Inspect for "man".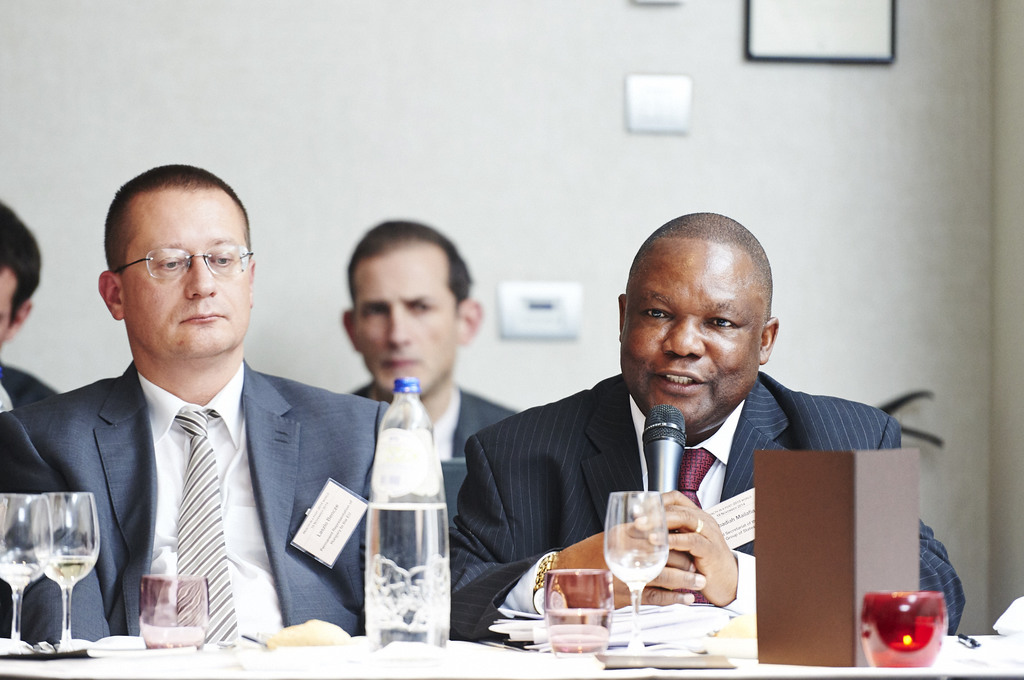
Inspection: left=20, top=185, right=456, bottom=667.
